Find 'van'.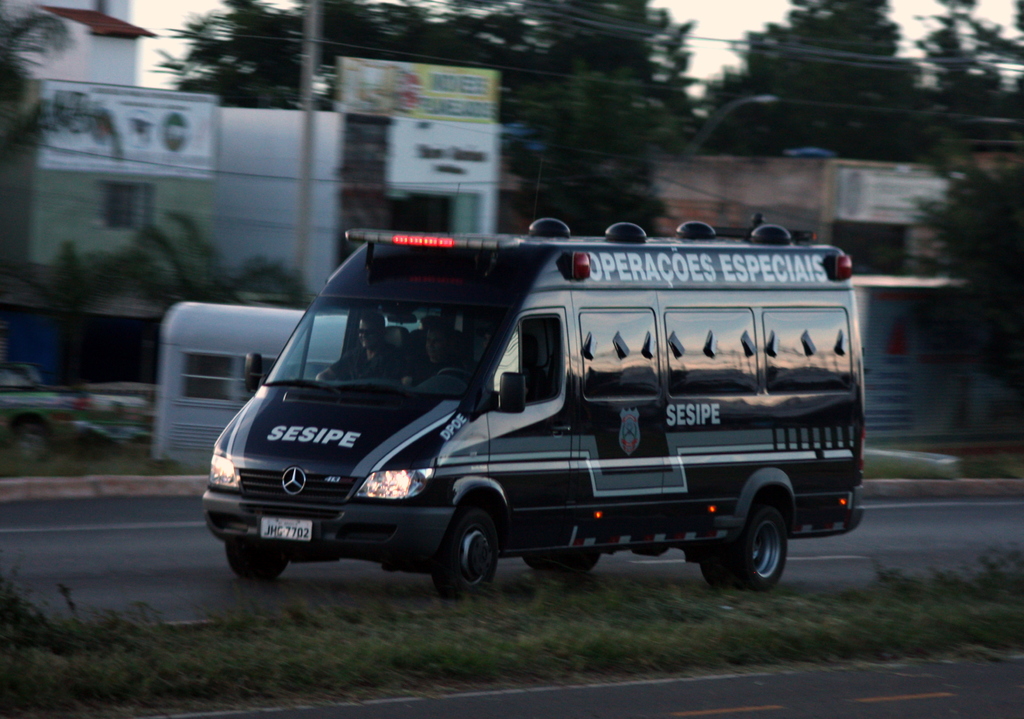
box=[200, 214, 868, 597].
